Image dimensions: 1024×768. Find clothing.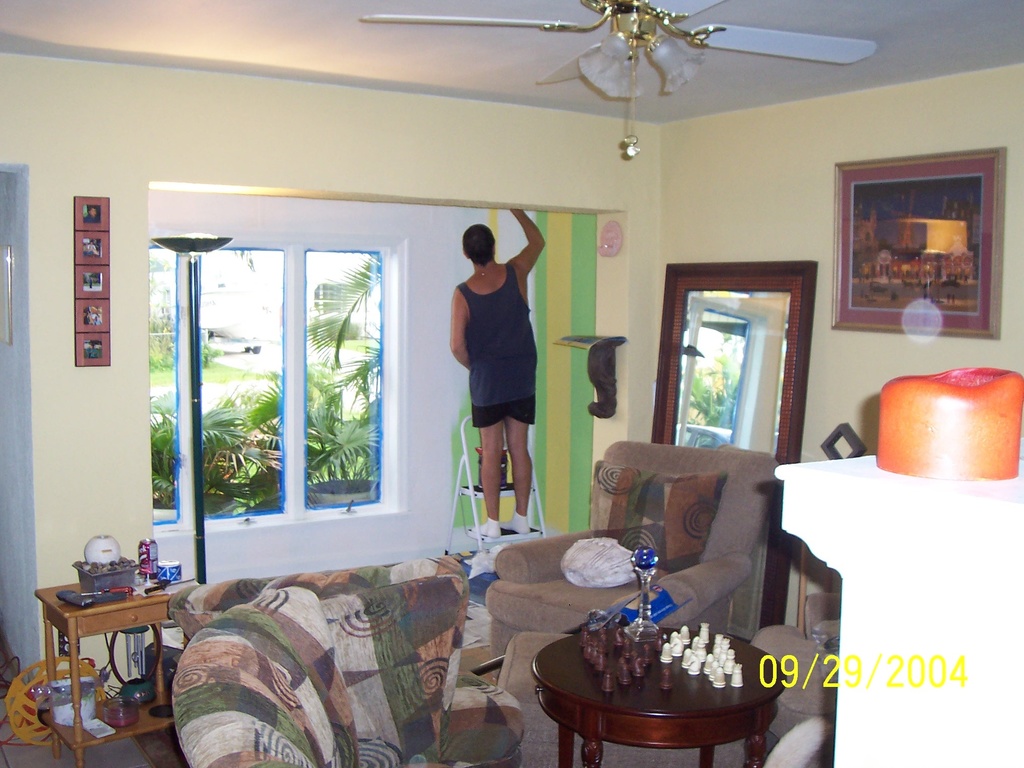
bbox(476, 262, 534, 403).
